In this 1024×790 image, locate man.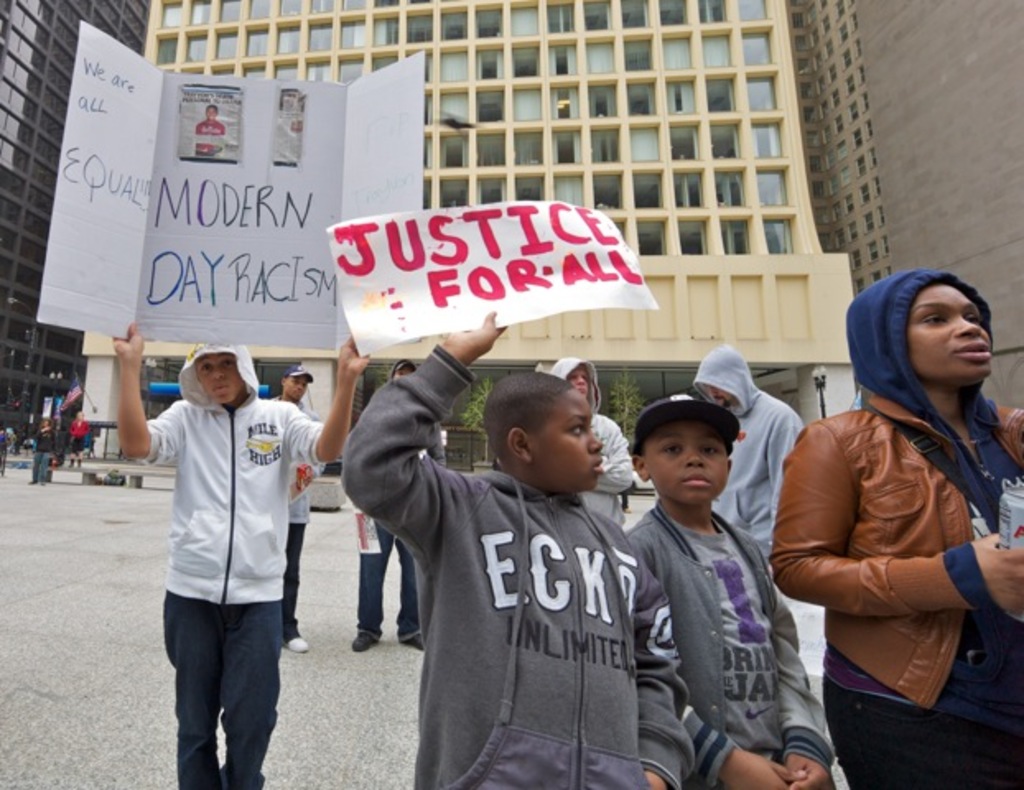
Bounding box: (x1=545, y1=354, x2=635, y2=527).
